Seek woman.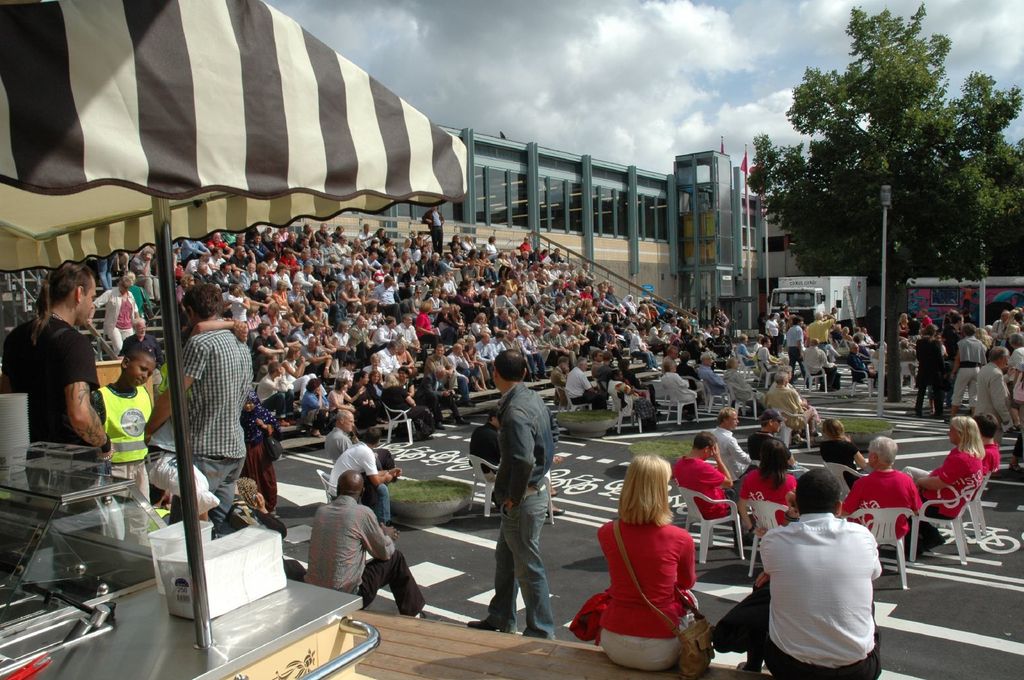
rect(237, 390, 280, 510).
